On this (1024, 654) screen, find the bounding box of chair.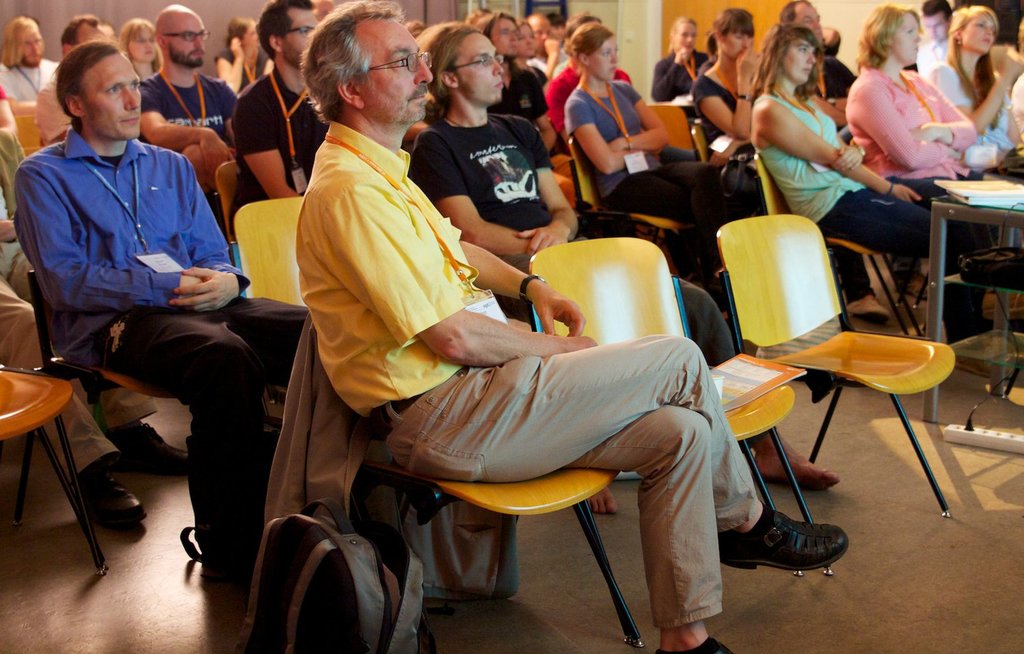
Bounding box: <region>0, 364, 111, 573</region>.
